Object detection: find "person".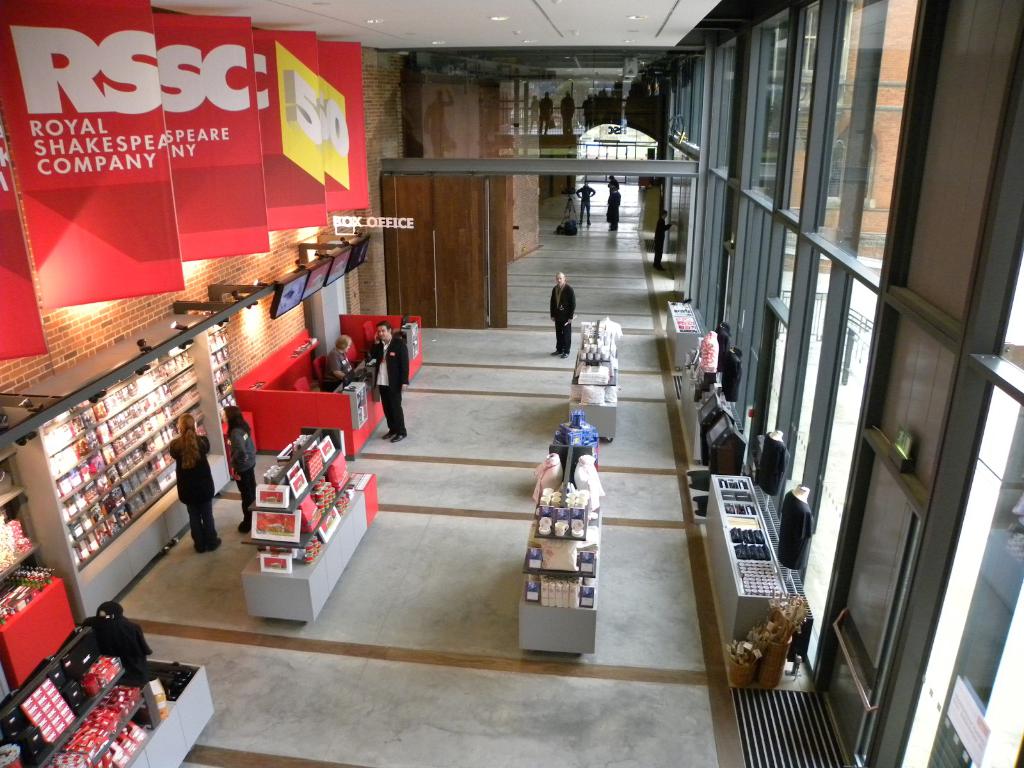
detection(369, 316, 409, 441).
